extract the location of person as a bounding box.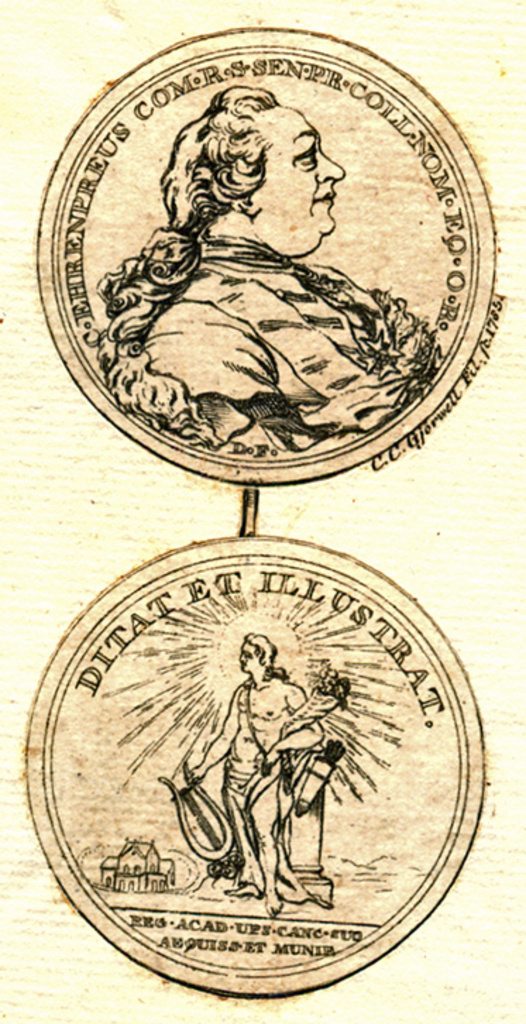
{"x1": 80, "y1": 66, "x2": 433, "y2": 508}.
